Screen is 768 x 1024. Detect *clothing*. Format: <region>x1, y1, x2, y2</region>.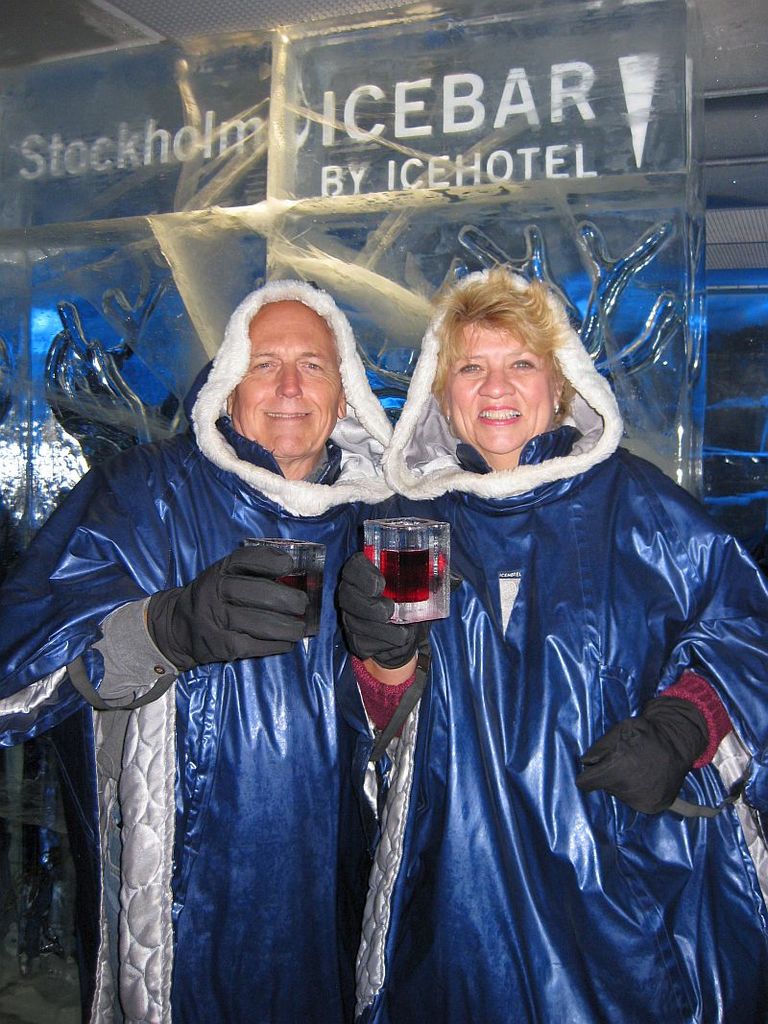
<region>324, 233, 730, 991</region>.
